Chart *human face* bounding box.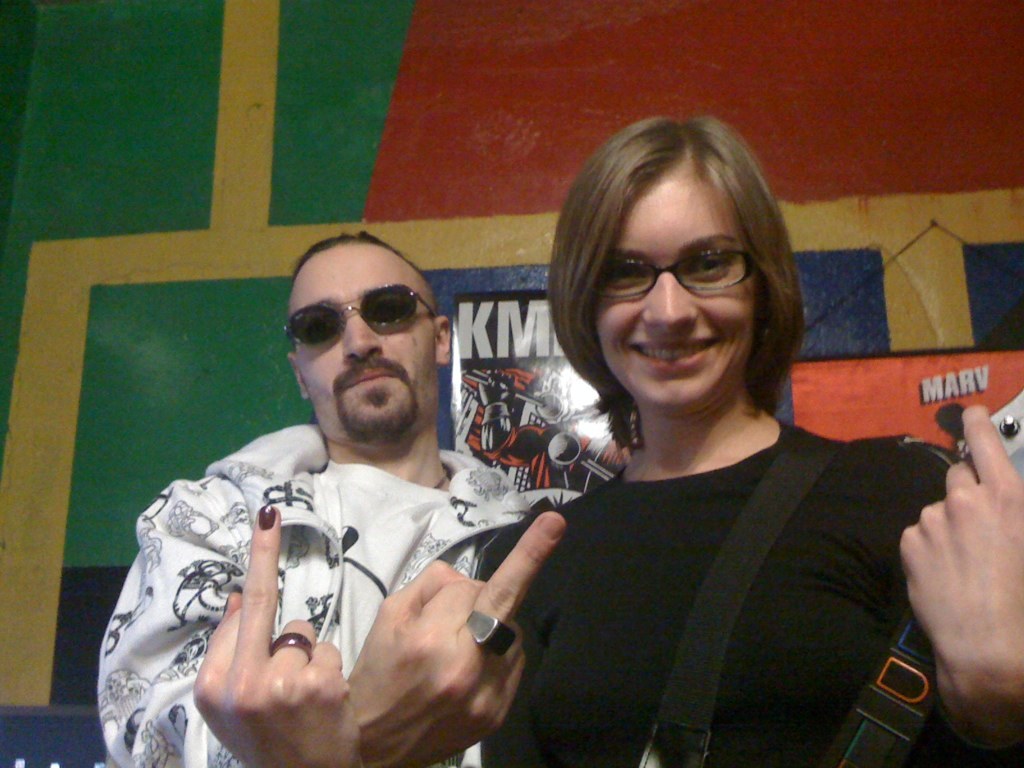
Charted: left=299, top=247, right=428, bottom=432.
